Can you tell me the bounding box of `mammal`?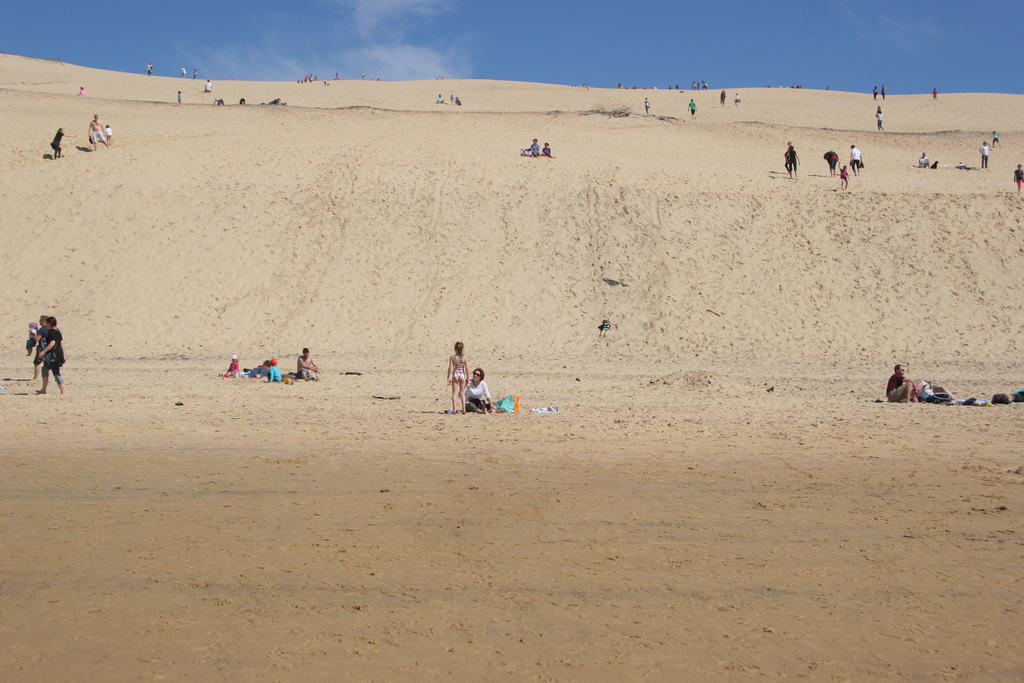
(982, 140, 992, 167).
